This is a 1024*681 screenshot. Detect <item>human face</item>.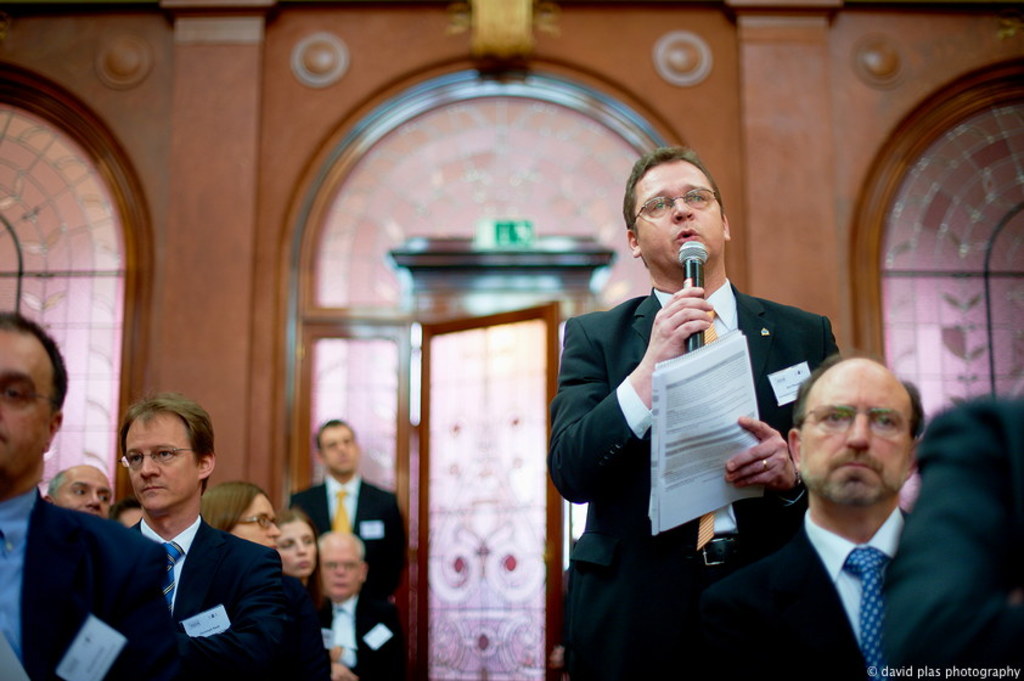
232:489:281:546.
